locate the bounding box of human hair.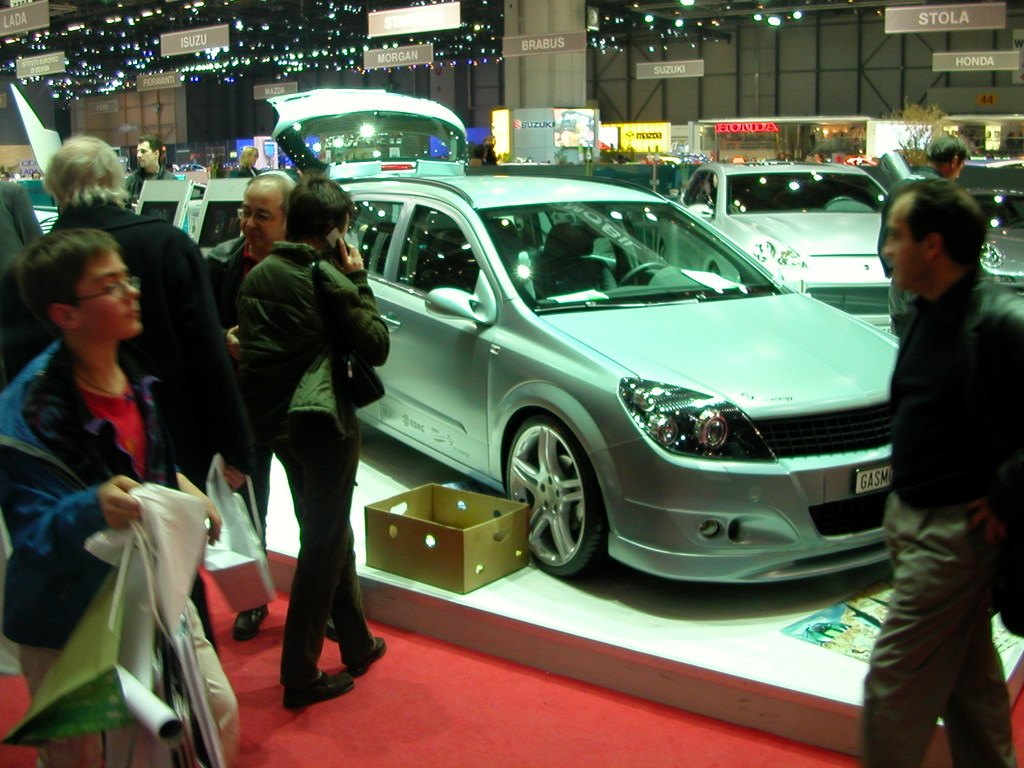
Bounding box: 3 172 9 177.
